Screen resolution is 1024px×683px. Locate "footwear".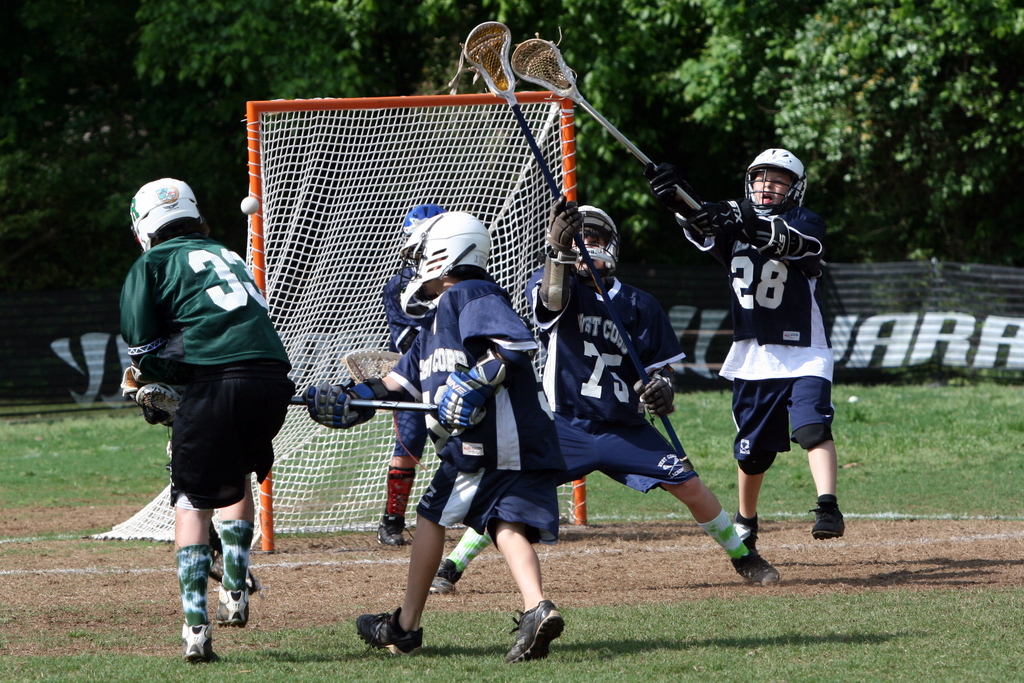
x1=732, y1=547, x2=781, y2=581.
